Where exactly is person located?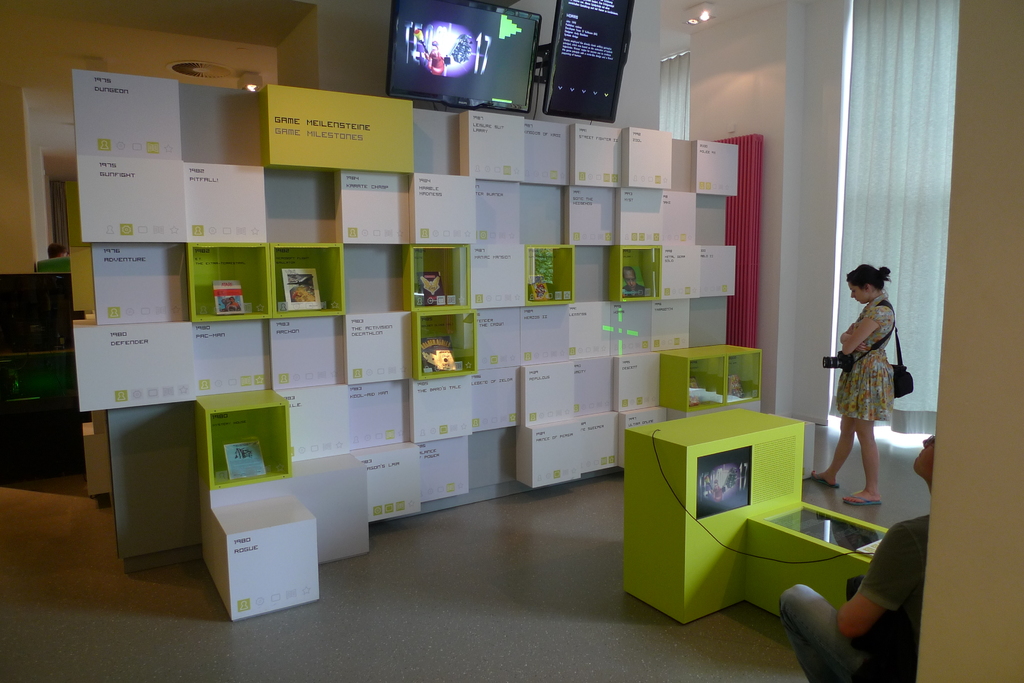
Its bounding box is 780, 435, 937, 682.
